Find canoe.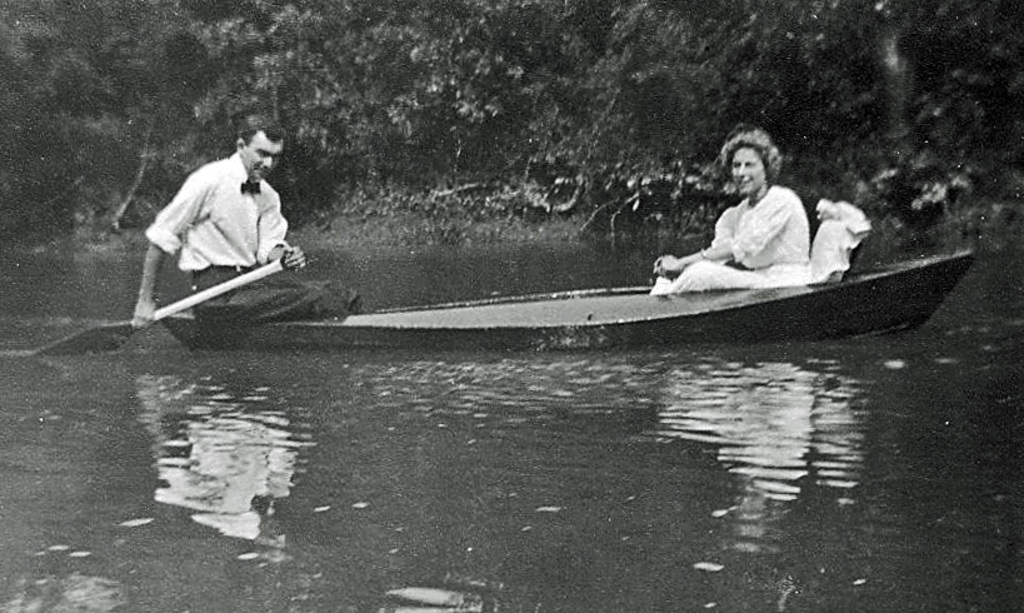
box(88, 173, 1016, 354).
